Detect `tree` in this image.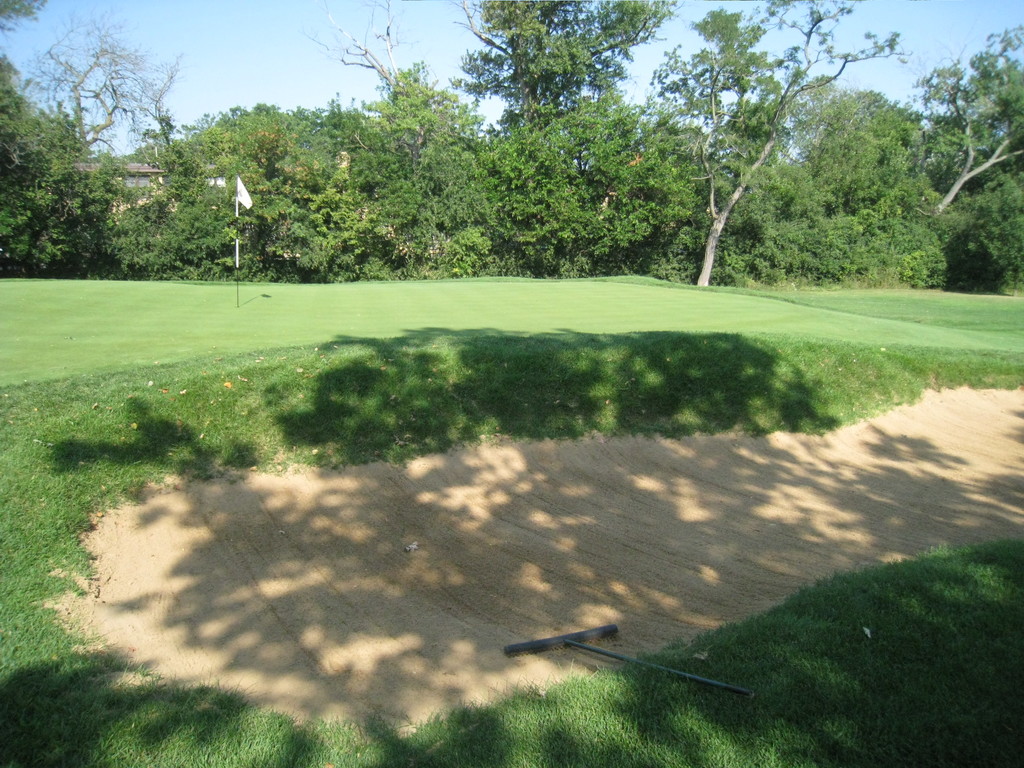
Detection: <bbox>28, 0, 158, 156</bbox>.
